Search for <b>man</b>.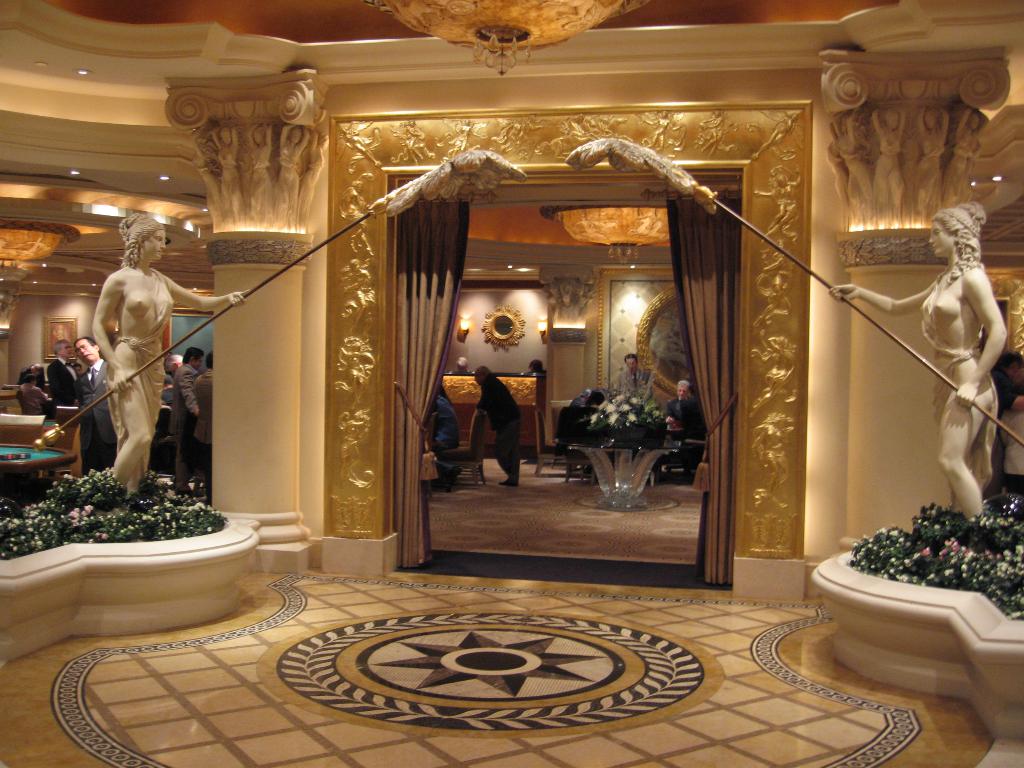
Found at select_region(609, 349, 651, 404).
